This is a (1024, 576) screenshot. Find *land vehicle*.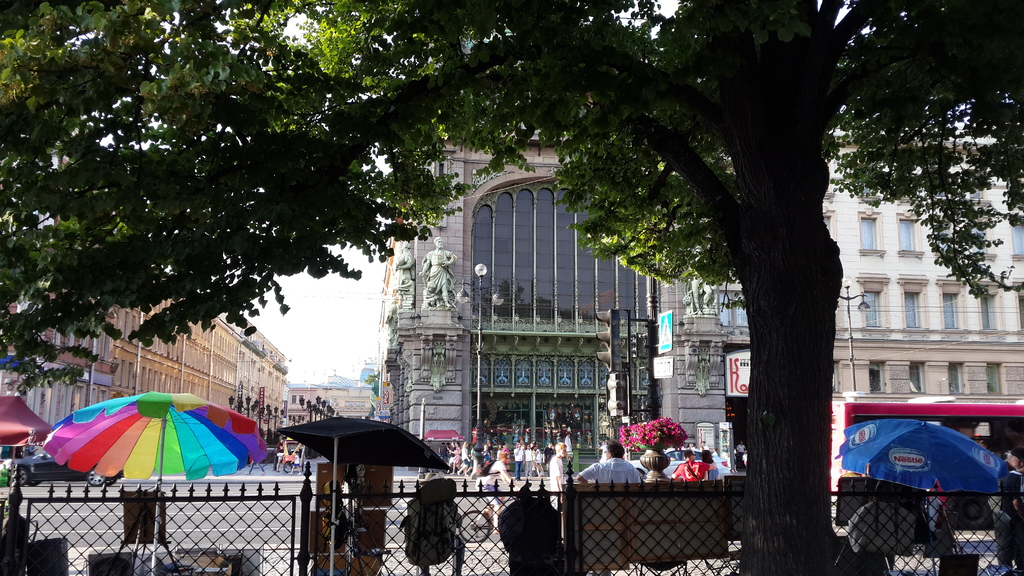
Bounding box: 458:495:519:545.
